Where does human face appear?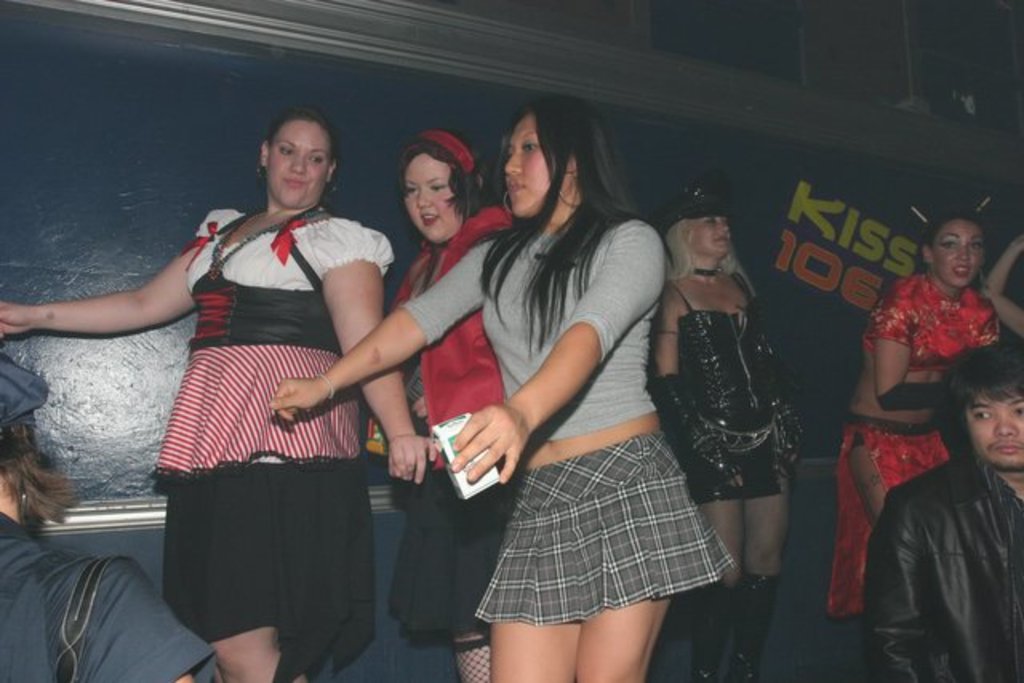
Appears at left=931, top=221, right=989, bottom=285.
